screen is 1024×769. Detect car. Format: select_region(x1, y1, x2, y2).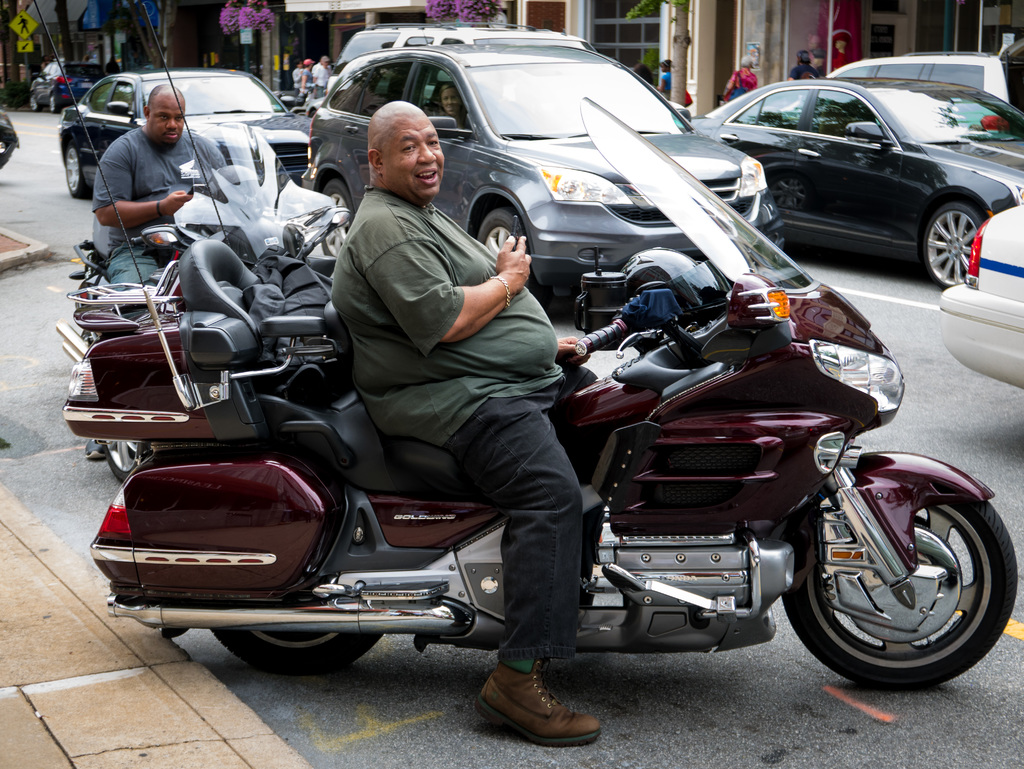
select_region(52, 67, 322, 197).
